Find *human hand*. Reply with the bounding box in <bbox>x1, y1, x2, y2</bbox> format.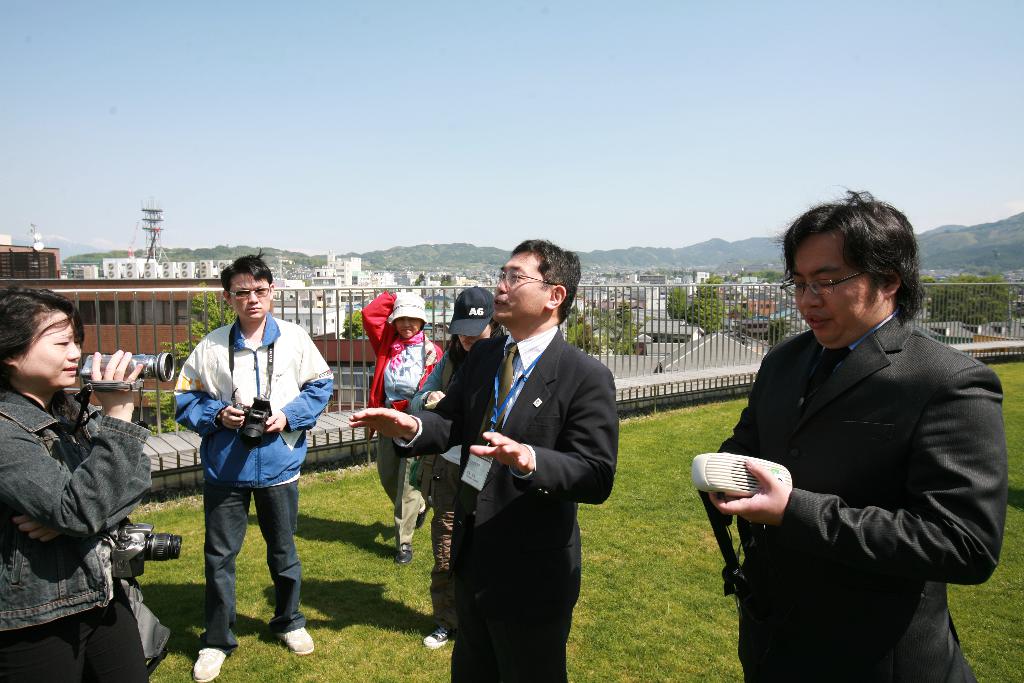
<bbox>709, 457, 790, 529</bbox>.
